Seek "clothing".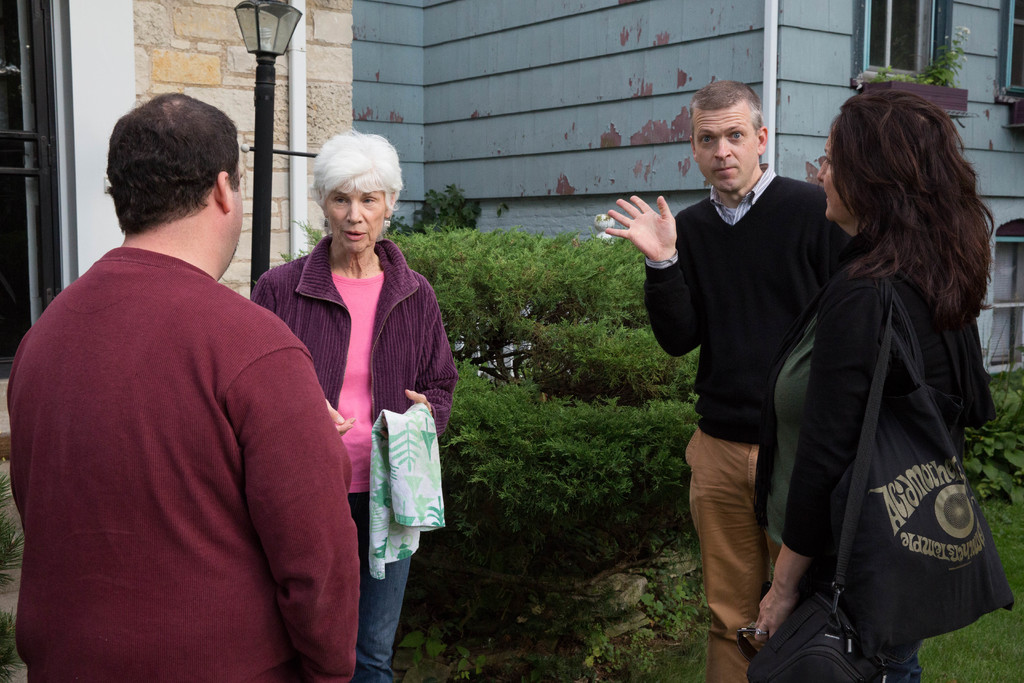
(x1=249, y1=233, x2=456, y2=682).
